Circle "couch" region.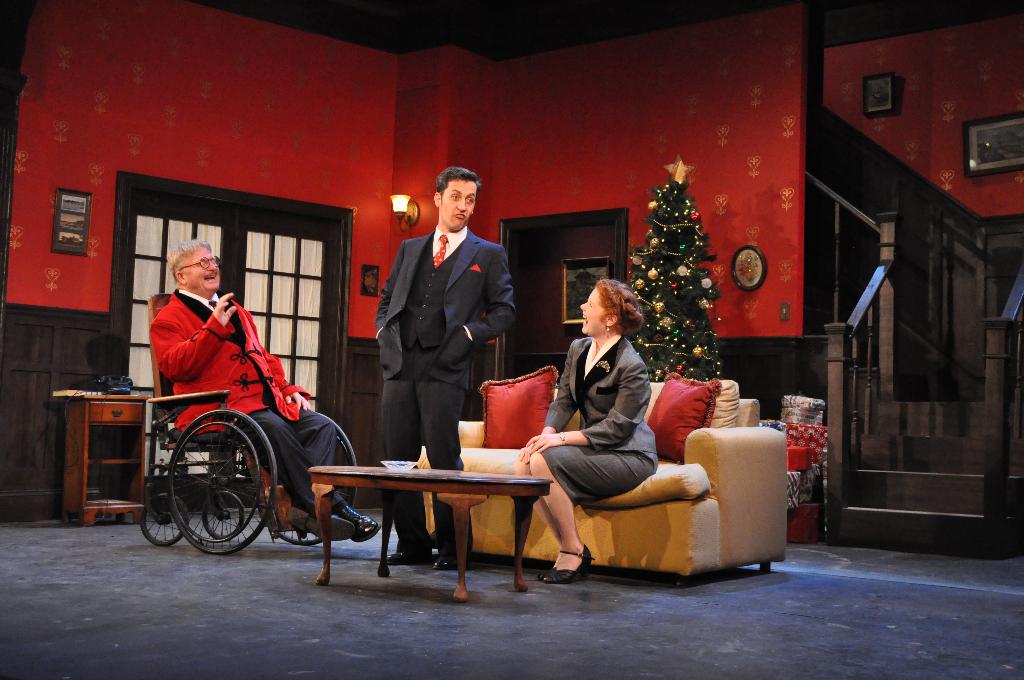
Region: (414, 348, 807, 577).
